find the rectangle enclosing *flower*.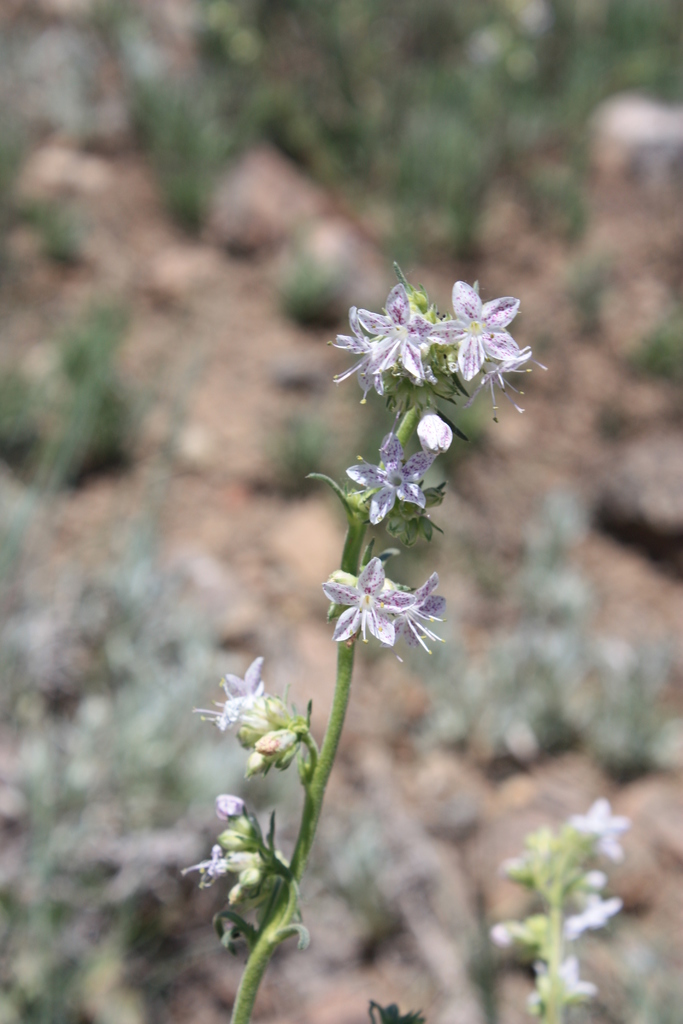
<bbox>318, 559, 406, 645</bbox>.
